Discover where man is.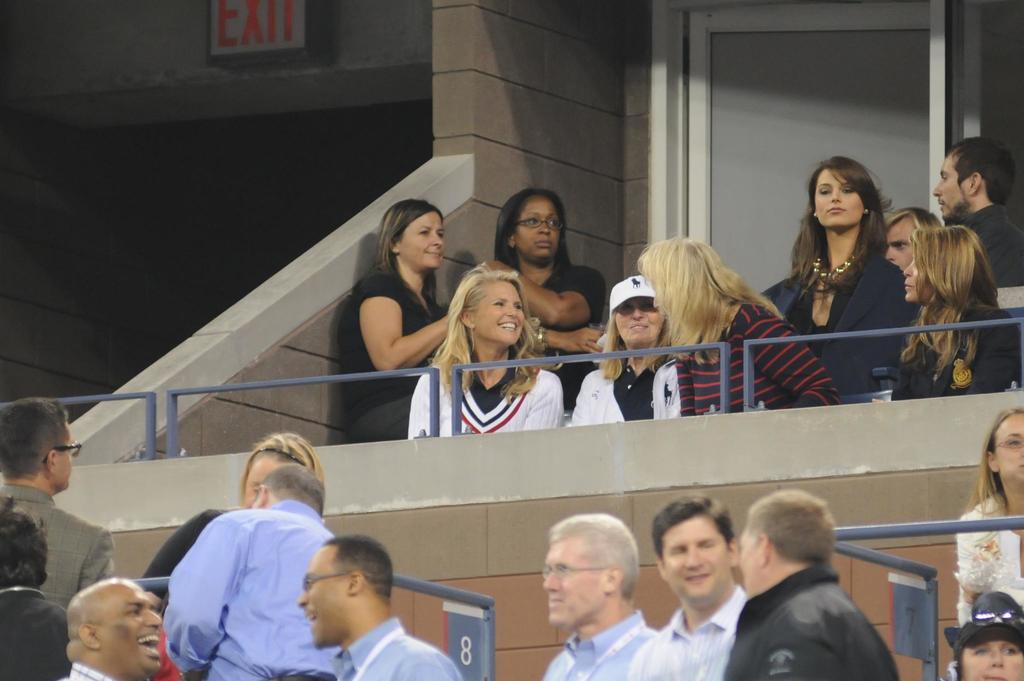
Discovered at {"left": 298, "top": 530, "right": 462, "bottom": 680}.
